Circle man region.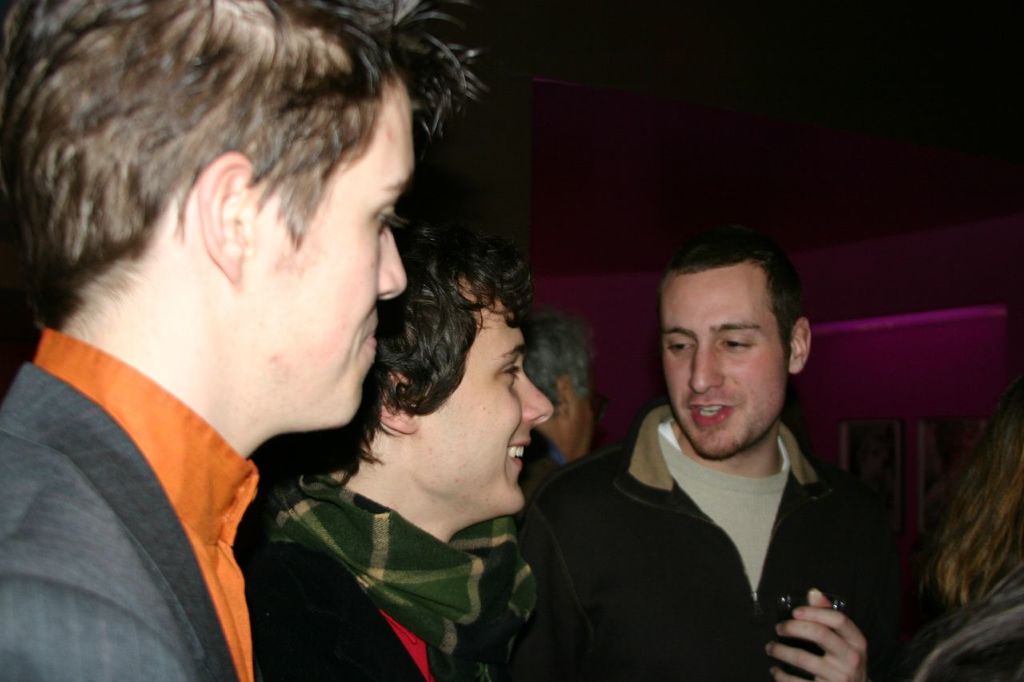
Region: l=511, t=304, r=602, b=520.
